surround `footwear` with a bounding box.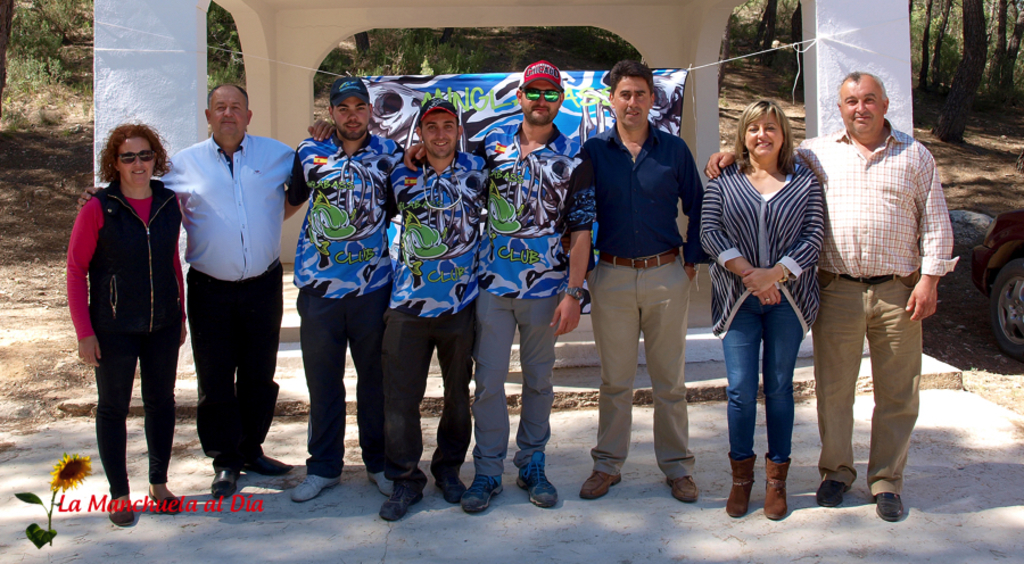
[left=722, top=450, right=757, bottom=521].
